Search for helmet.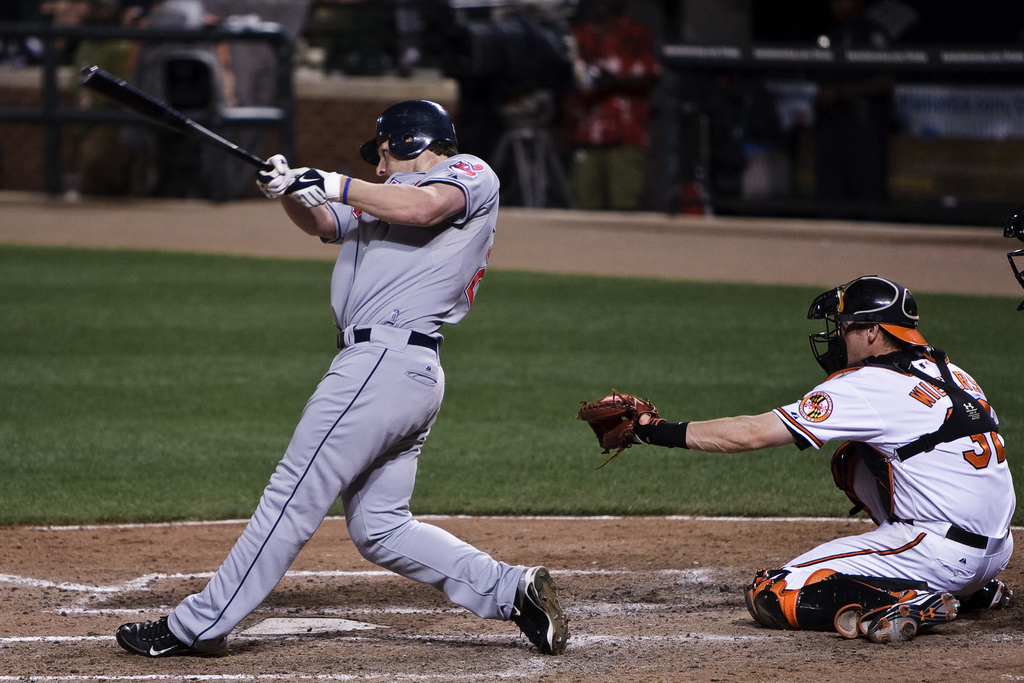
Found at <bbox>1000, 202, 1023, 297</bbox>.
